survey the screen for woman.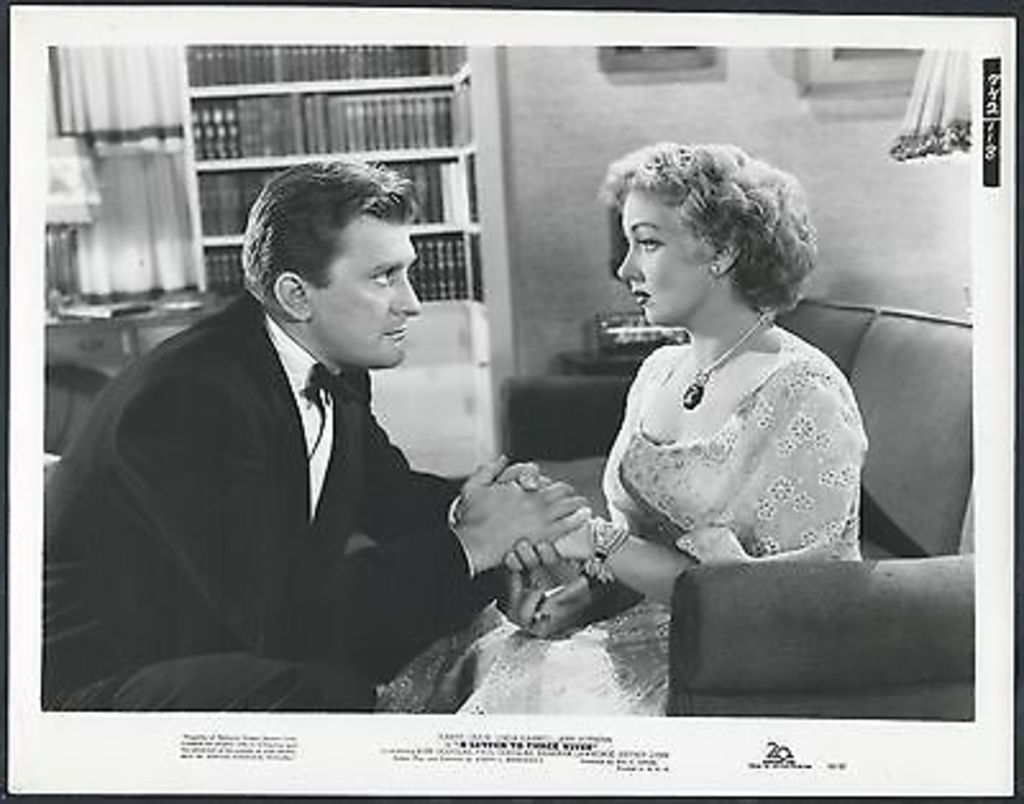
Survey found: x1=374, y1=138, x2=868, y2=714.
